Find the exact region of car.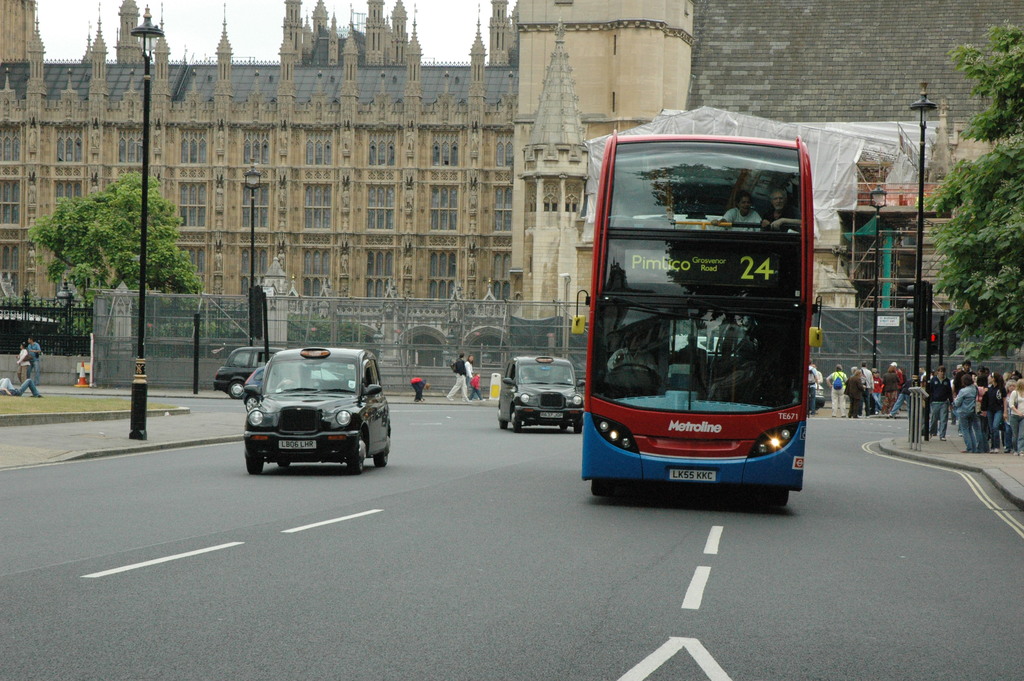
Exact region: [503, 363, 583, 432].
